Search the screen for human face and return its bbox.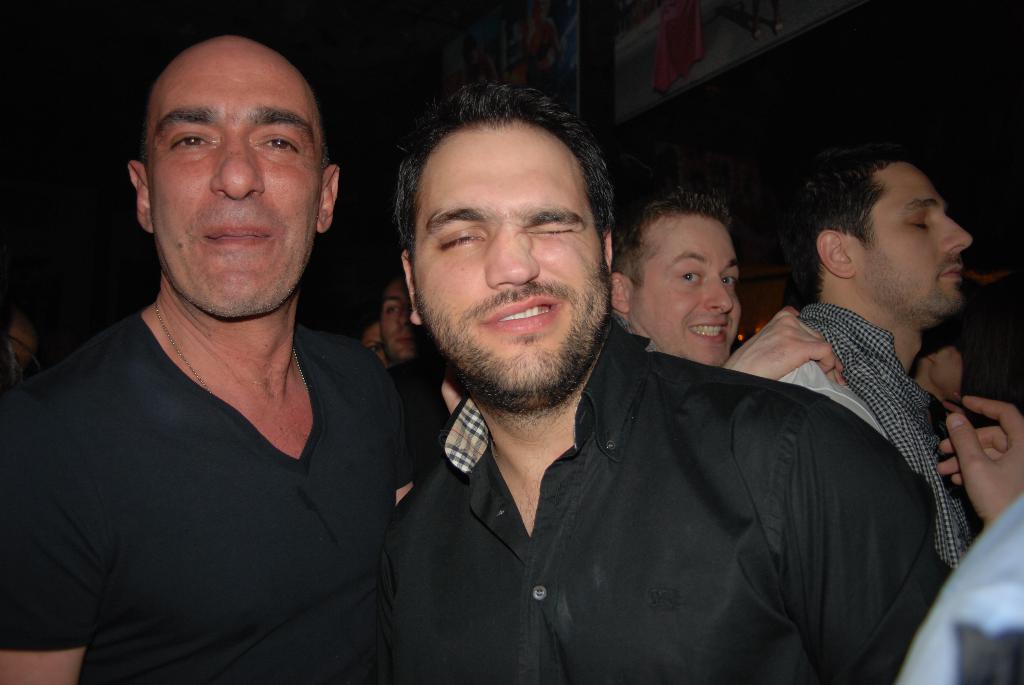
Found: [left=857, top=167, right=970, bottom=326].
